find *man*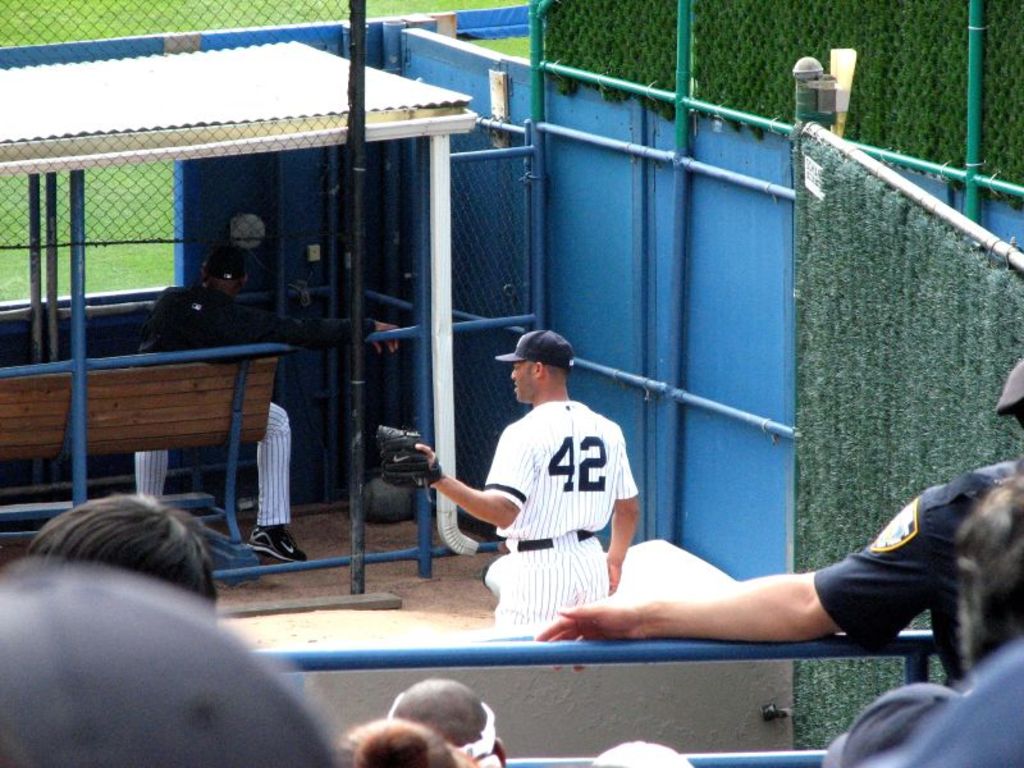
l=435, t=328, r=653, b=649
